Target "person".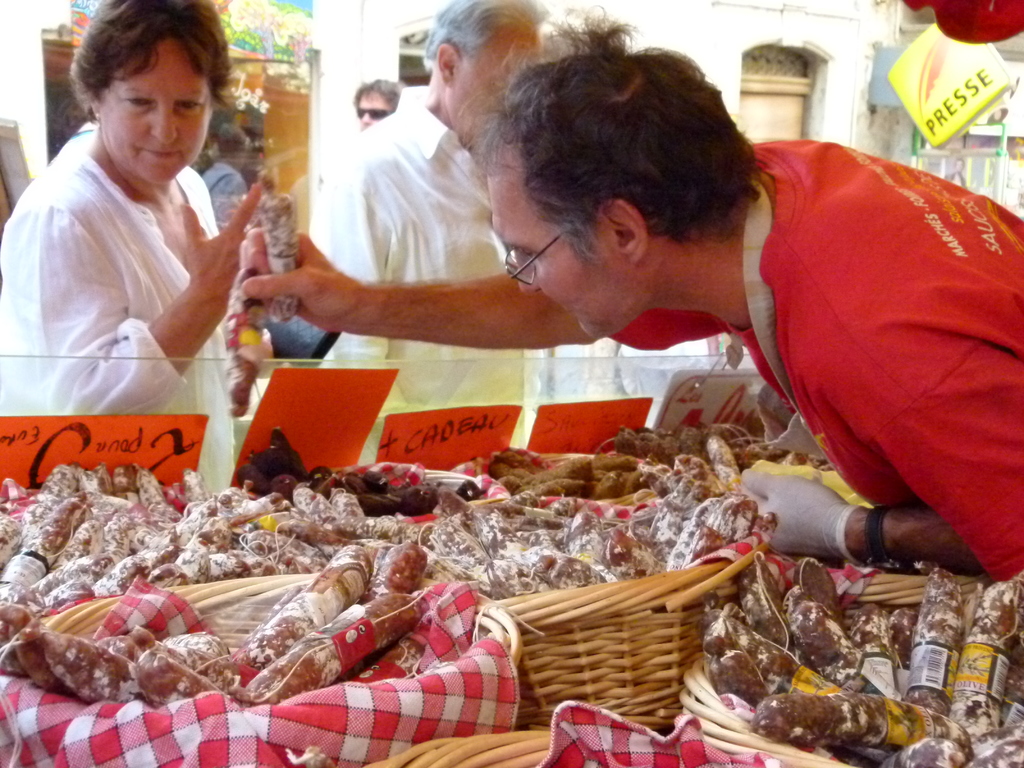
Target region: {"left": 302, "top": 0, "right": 550, "bottom": 465}.
